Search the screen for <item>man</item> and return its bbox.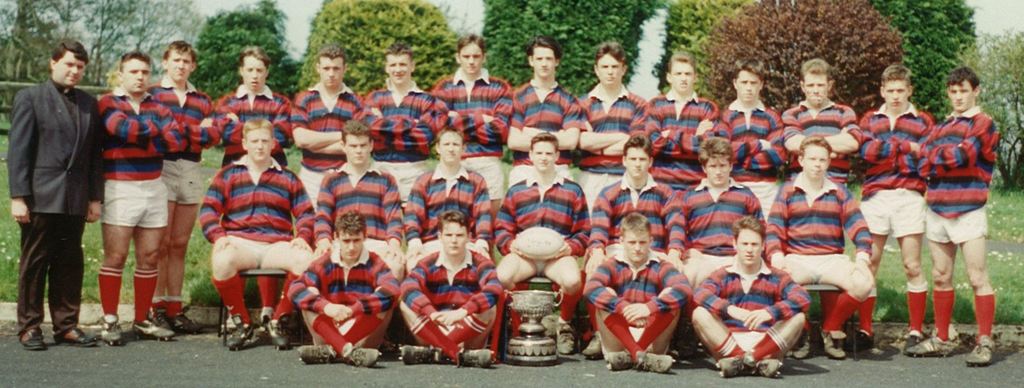
Found: [x1=286, y1=47, x2=362, y2=203].
